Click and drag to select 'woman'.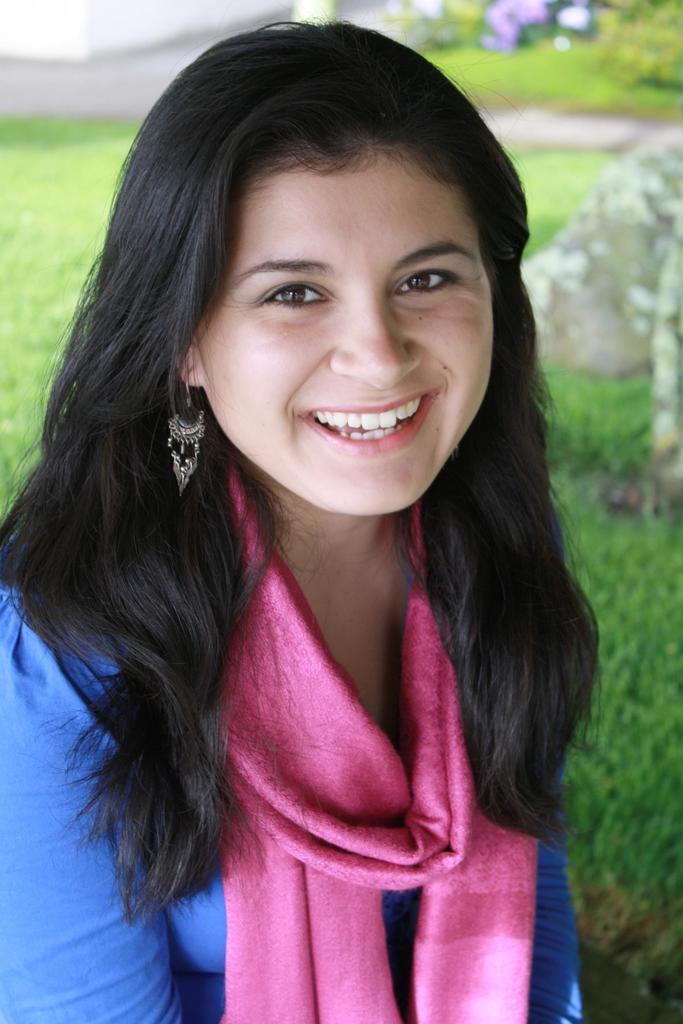
Selection: box(26, 57, 614, 981).
